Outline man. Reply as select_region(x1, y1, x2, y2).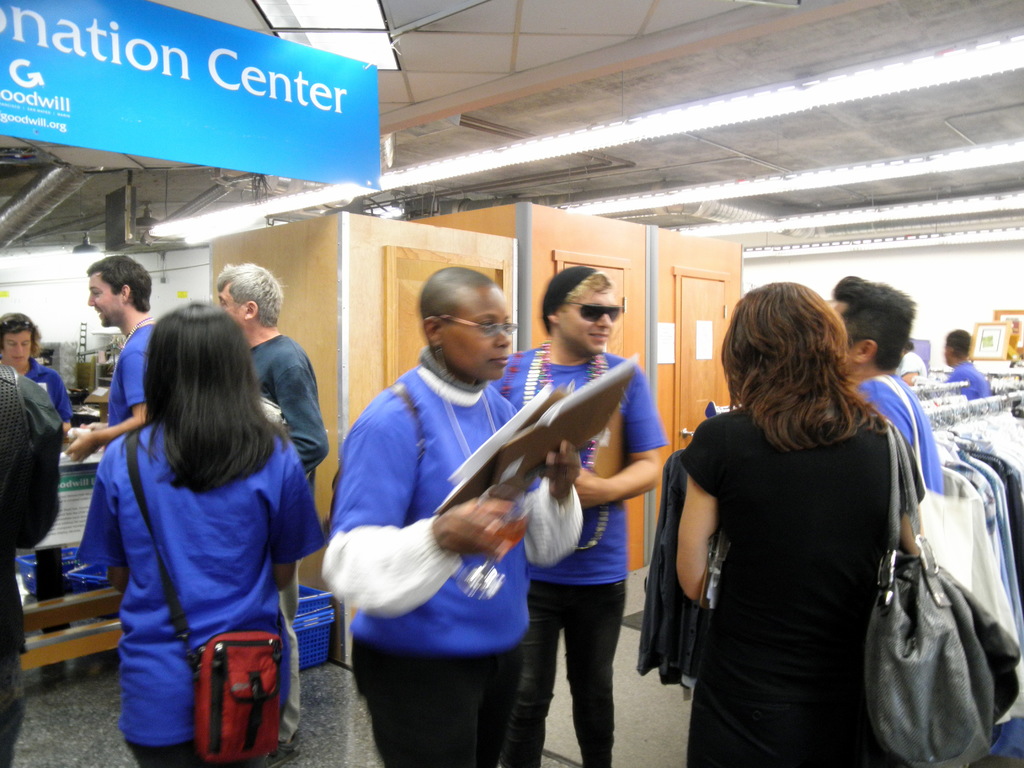
select_region(898, 340, 928, 387).
